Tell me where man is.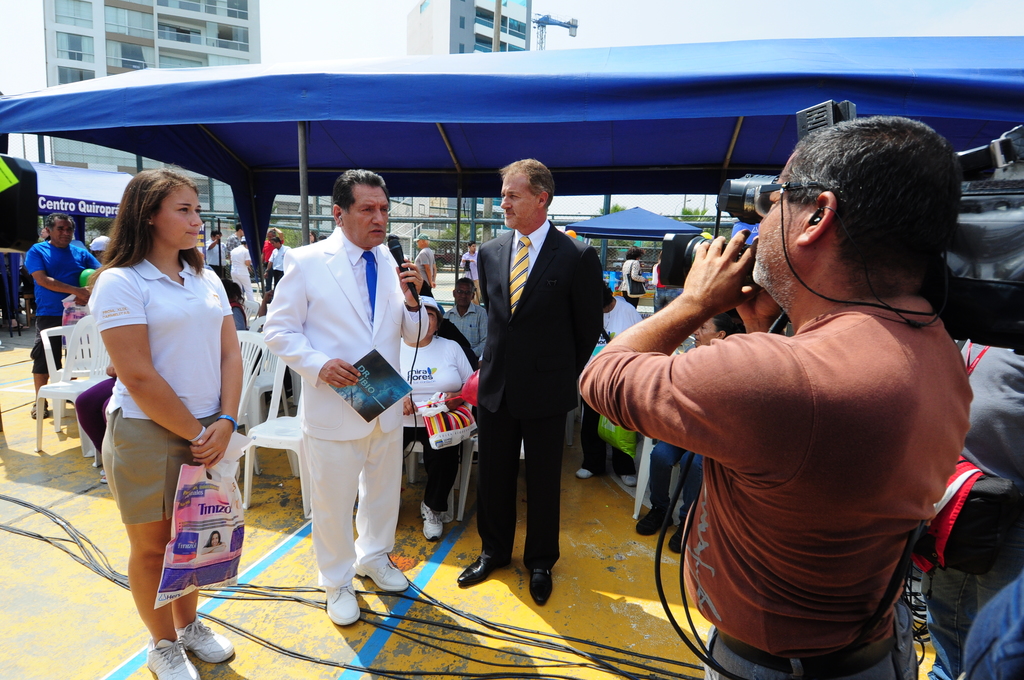
man is at crop(459, 239, 481, 304).
